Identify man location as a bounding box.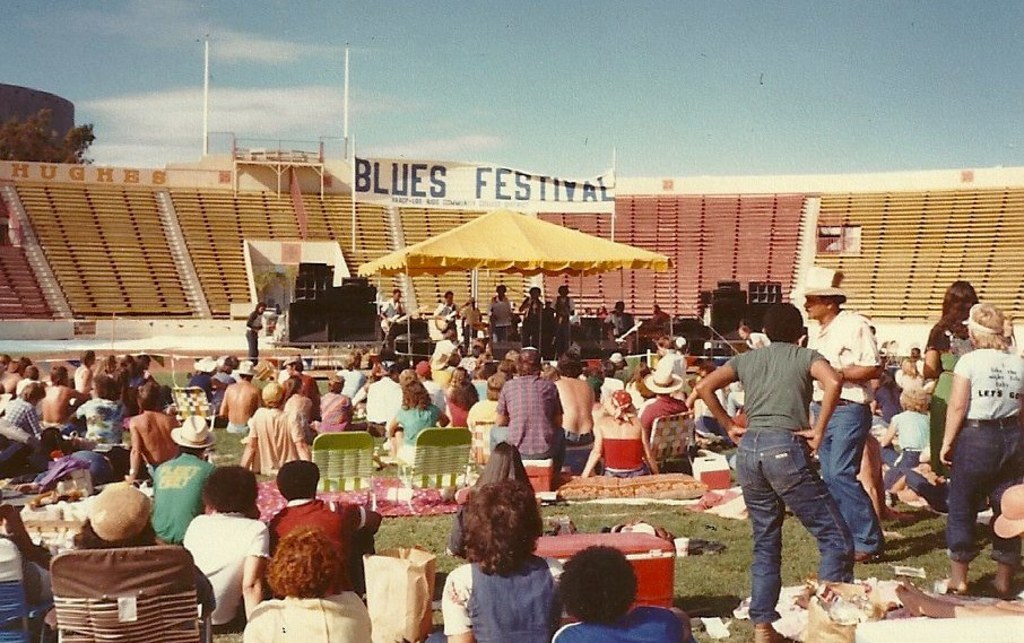
[left=443, top=289, right=459, bottom=320].
